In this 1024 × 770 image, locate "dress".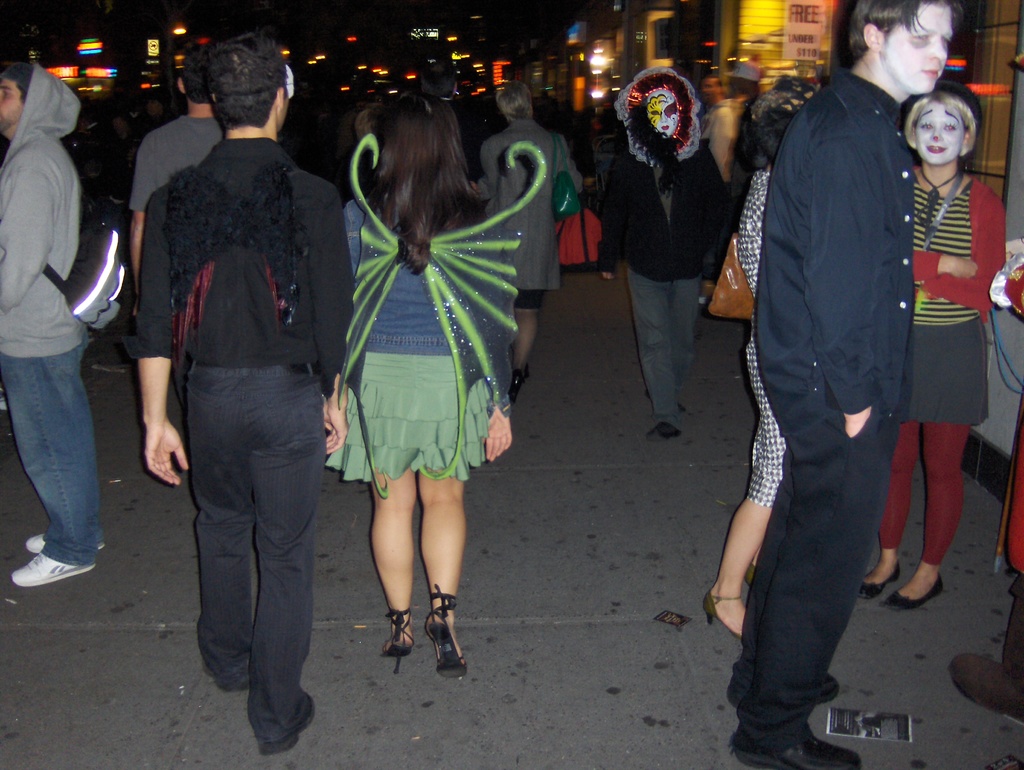
Bounding box: <region>734, 170, 783, 507</region>.
